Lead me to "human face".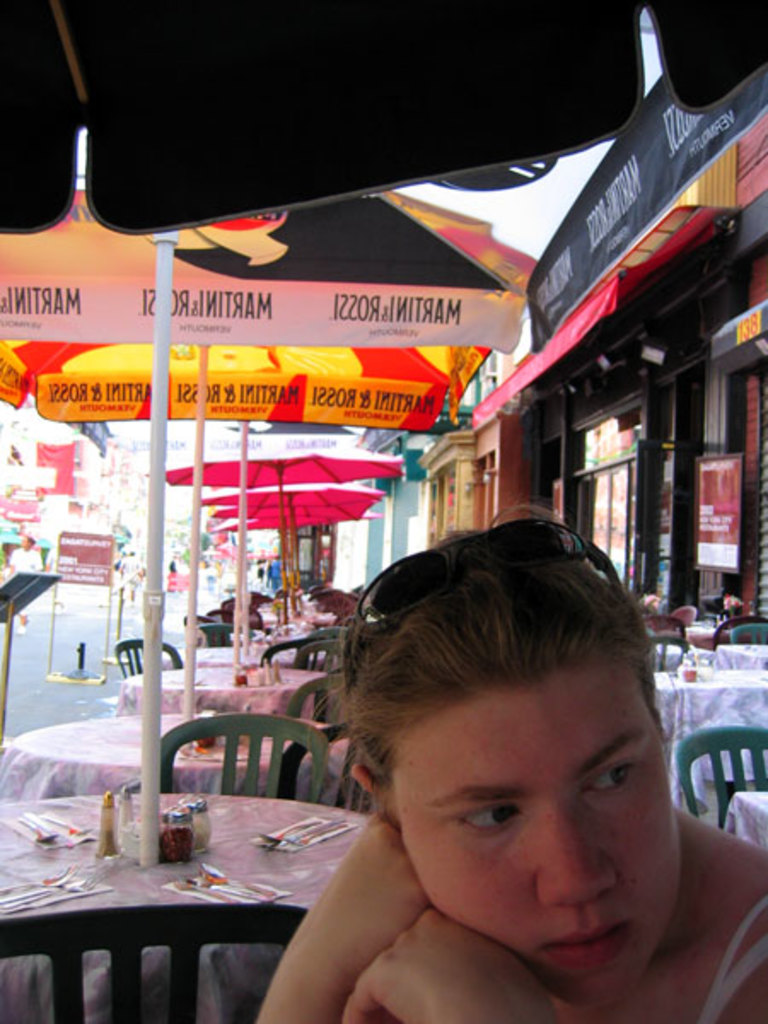
Lead to select_region(387, 659, 686, 998).
